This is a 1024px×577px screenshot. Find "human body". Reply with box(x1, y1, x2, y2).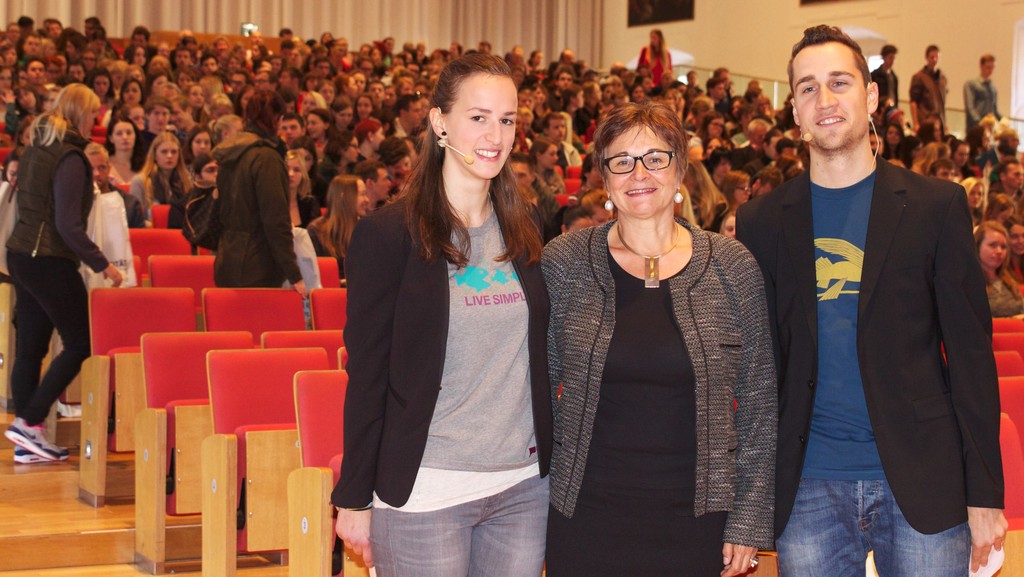
box(333, 54, 557, 576).
